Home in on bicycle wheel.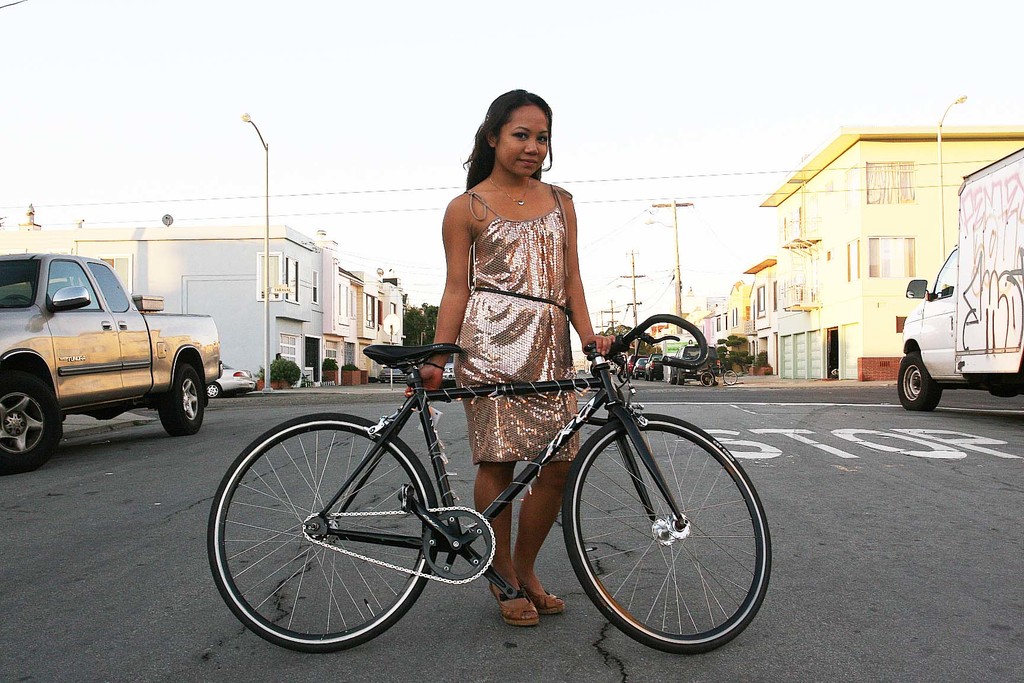
Homed in at x1=700, y1=372, x2=714, y2=391.
